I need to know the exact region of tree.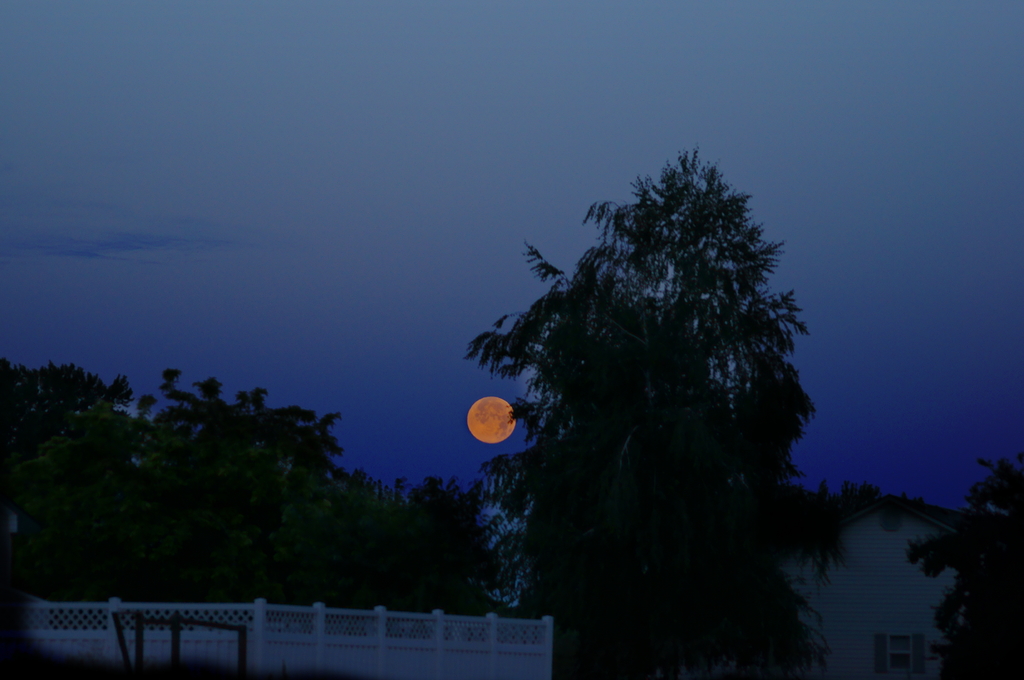
Region: rect(906, 454, 1023, 679).
